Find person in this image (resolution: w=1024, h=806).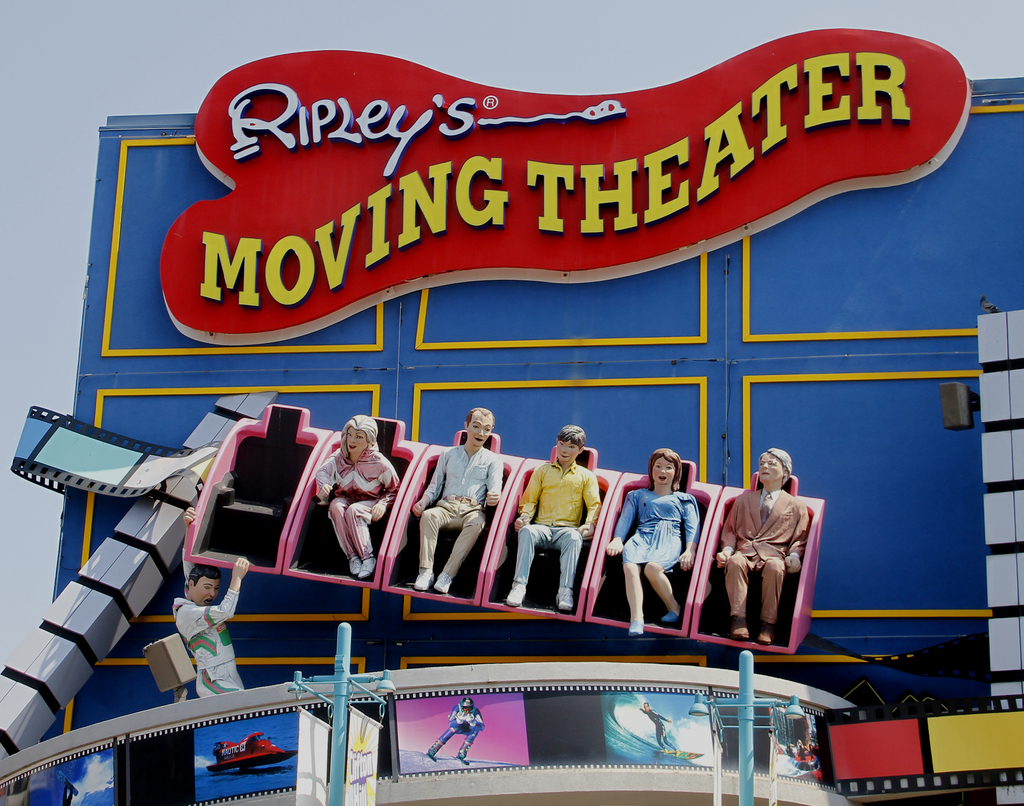
crop(634, 705, 680, 755).
